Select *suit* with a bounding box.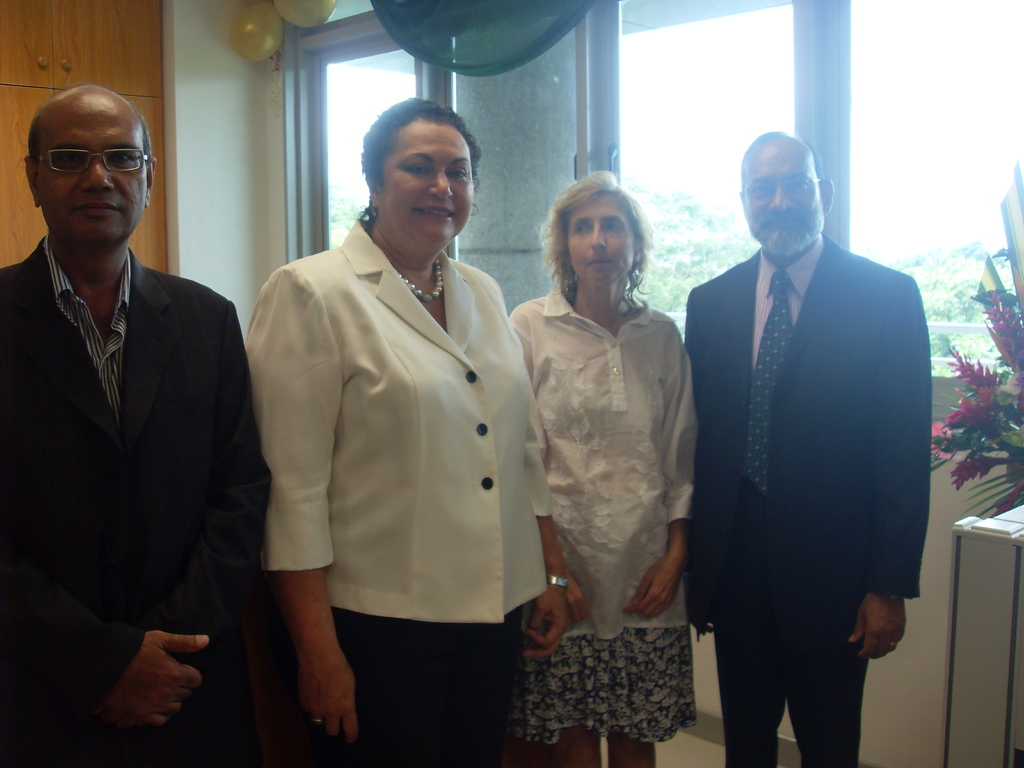
[x1=659, y1=120, x2=934, y2=767].
